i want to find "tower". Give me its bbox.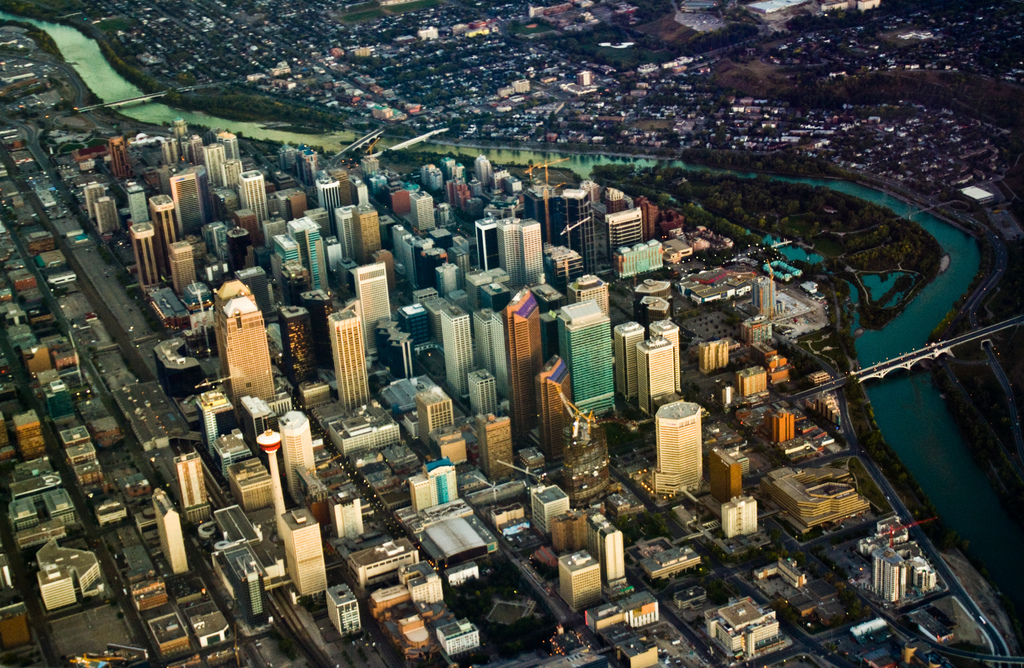
209, 393, 237, 456.
